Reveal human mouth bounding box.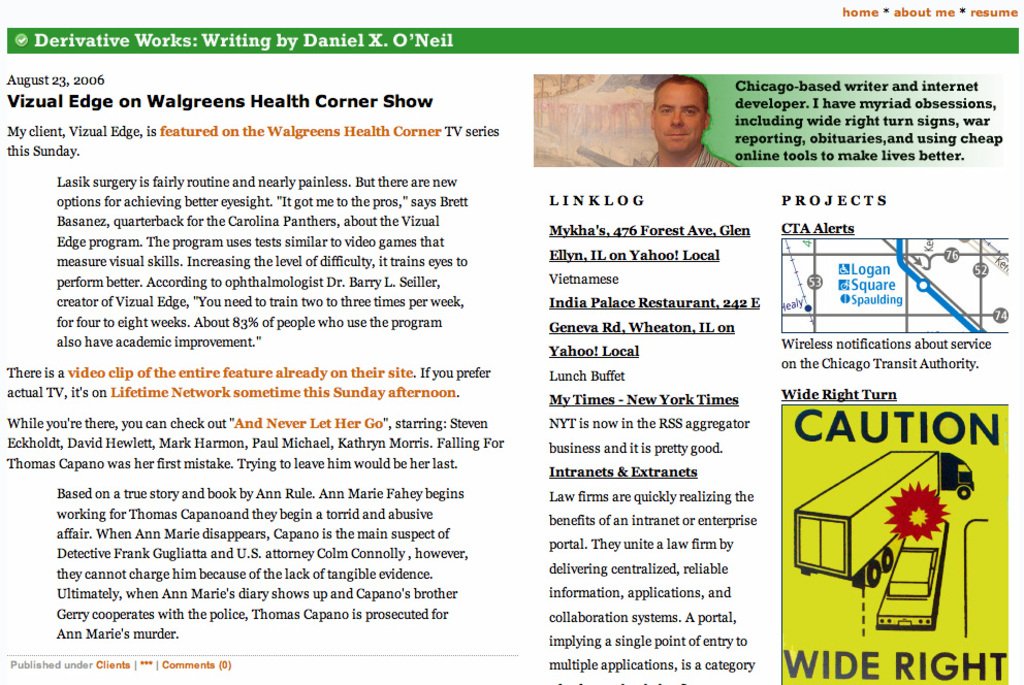
Revealed: detection(663, 131, 694, 137).
